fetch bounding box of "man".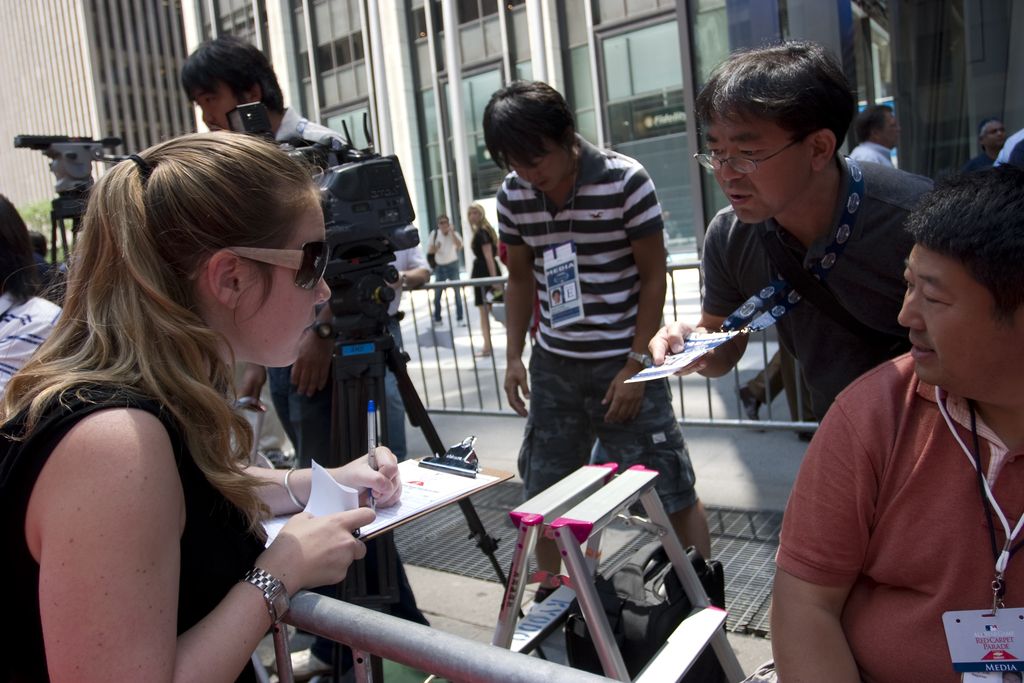
Bbox: 177 37 428 673.
